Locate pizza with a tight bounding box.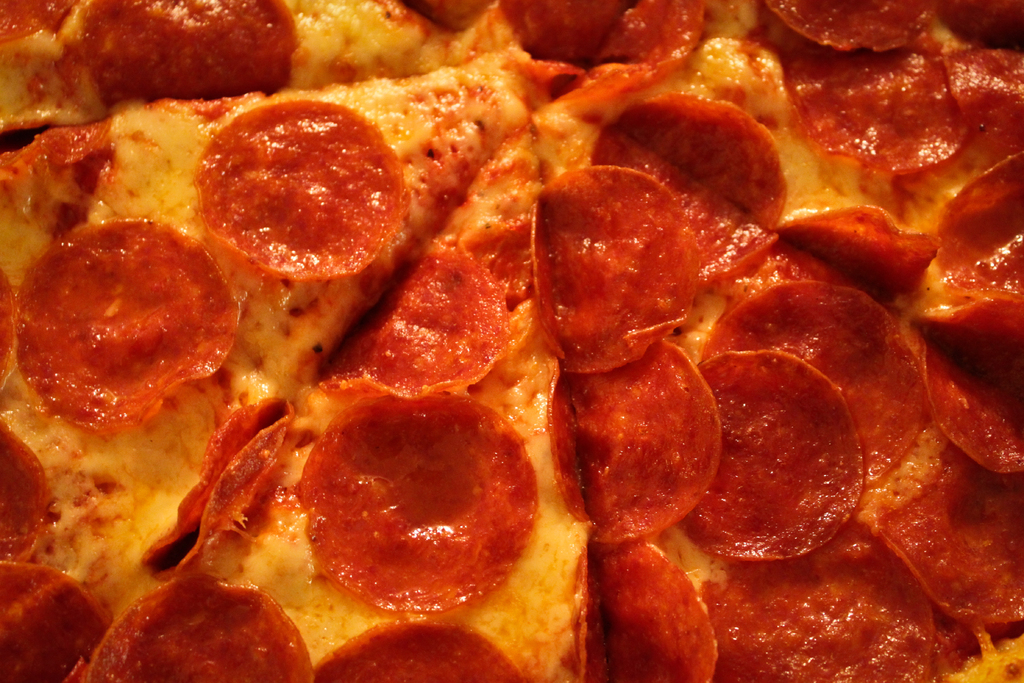
0, 0, 1023, 678.
